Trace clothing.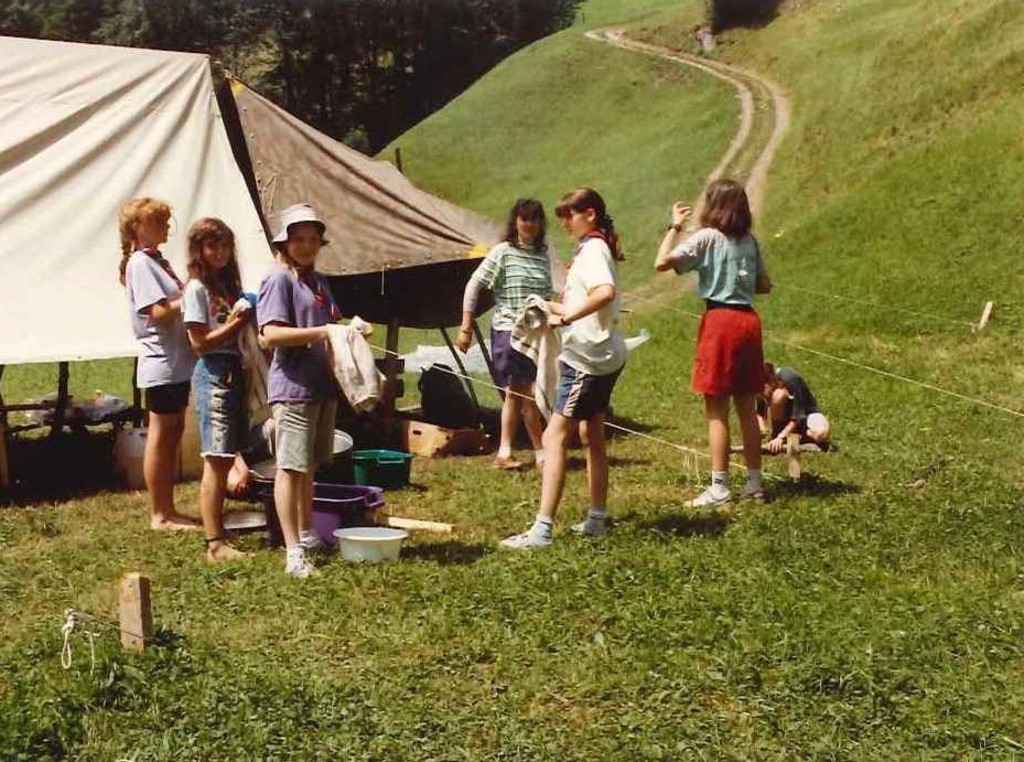
Traced to l=676, t=219, r=783, b=405.
